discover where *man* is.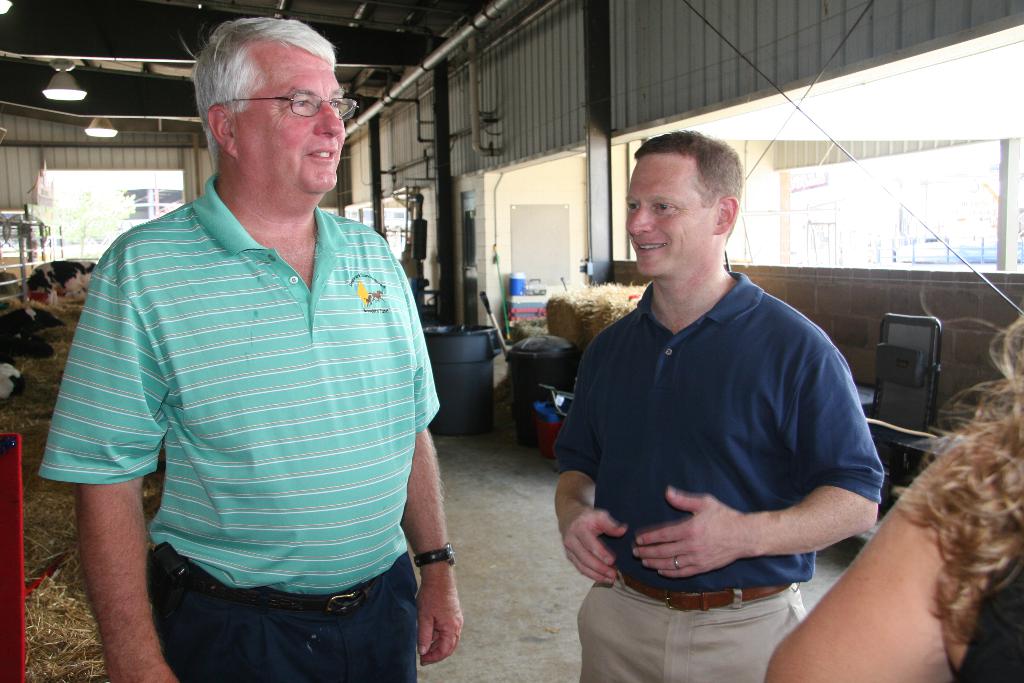
Discovered at <bbox>552, 127, 884, 682</bbox>.
